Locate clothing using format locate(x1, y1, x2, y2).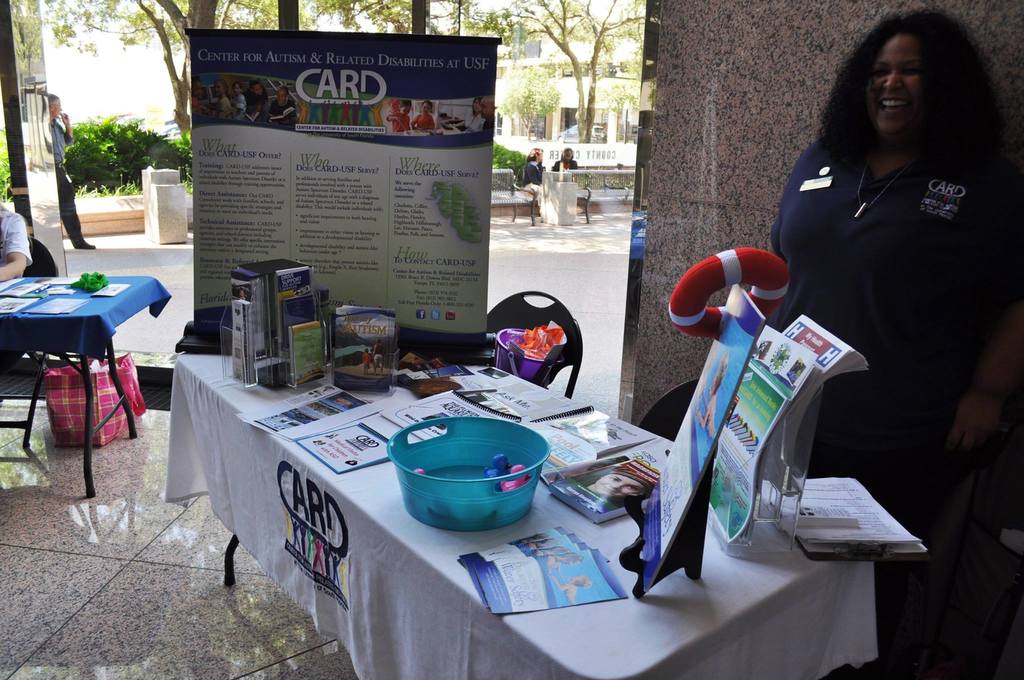
locate(0, 197, 31, 276).
